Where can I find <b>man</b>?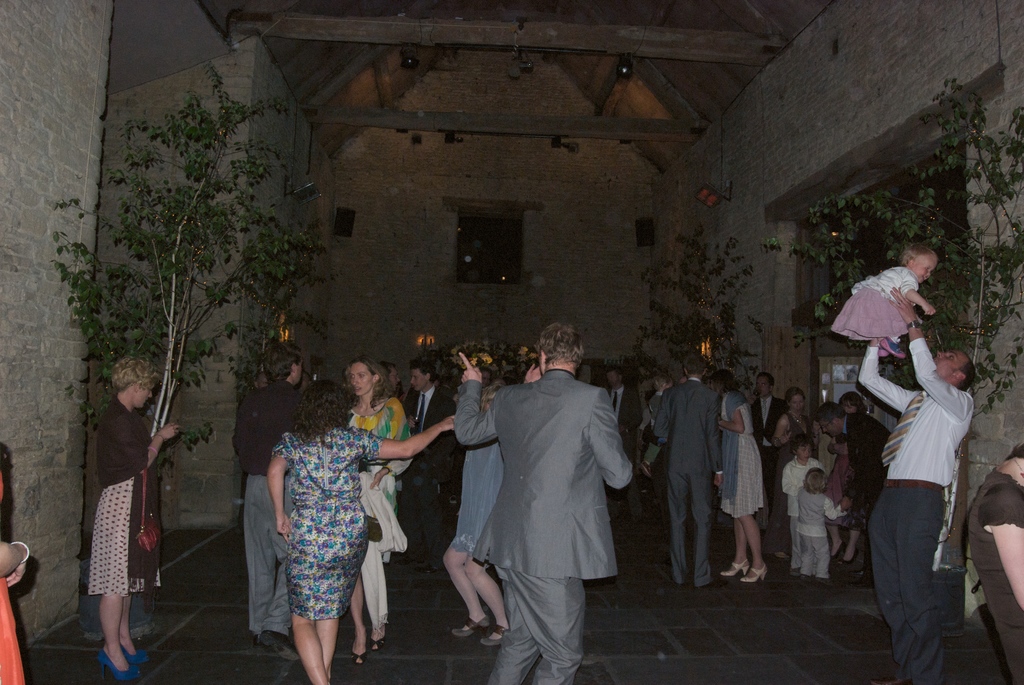
You can find it at bbox(450, 320, 637, 674).
